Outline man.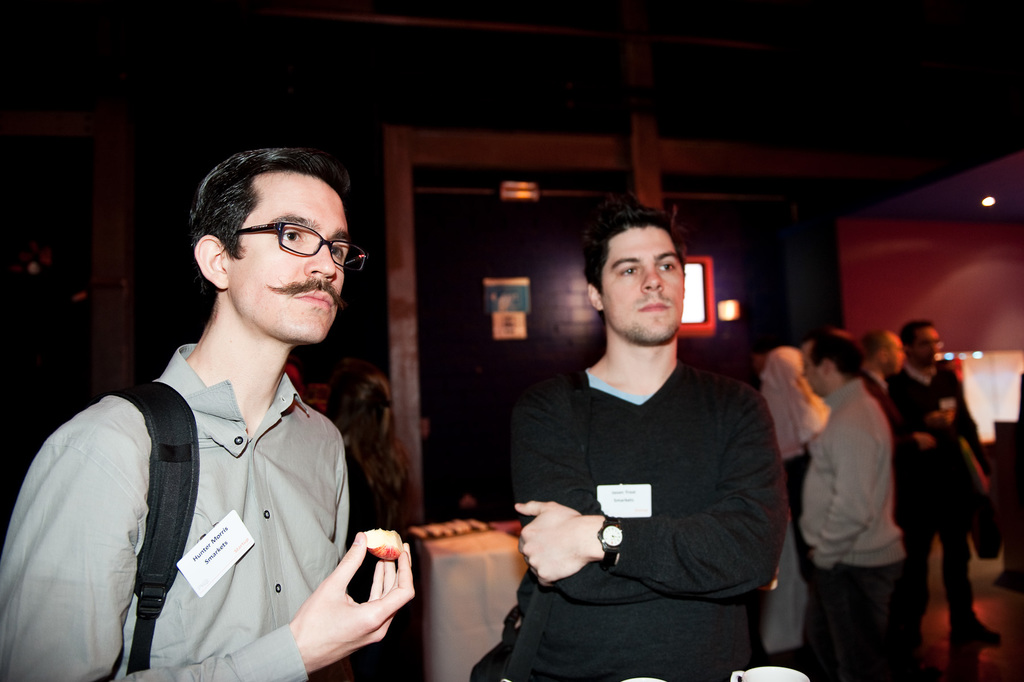
Outline: (490,195,808,667).
